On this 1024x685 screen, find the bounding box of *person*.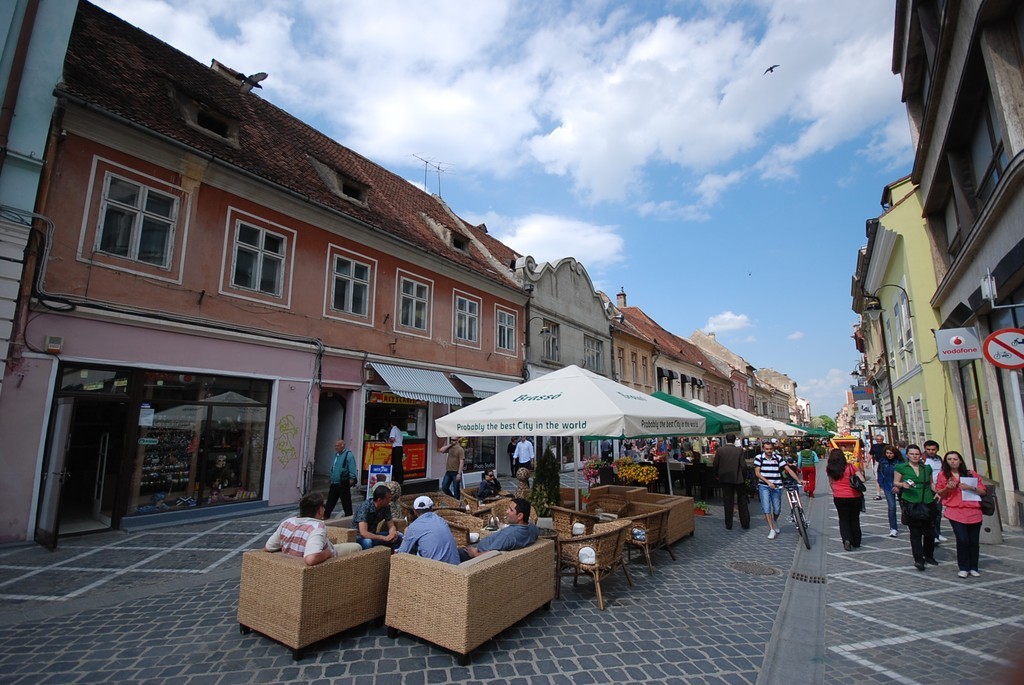
Bounding box: (x1=515, y1=433, x2=536, y2=482).
